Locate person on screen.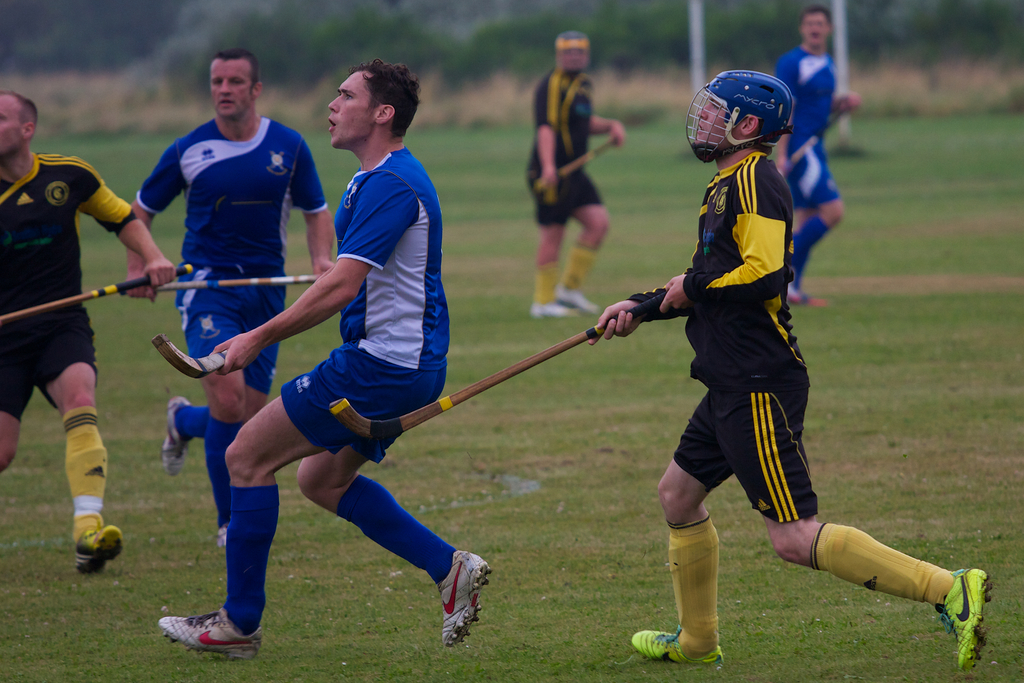
On screen at 524/31/627/323.
